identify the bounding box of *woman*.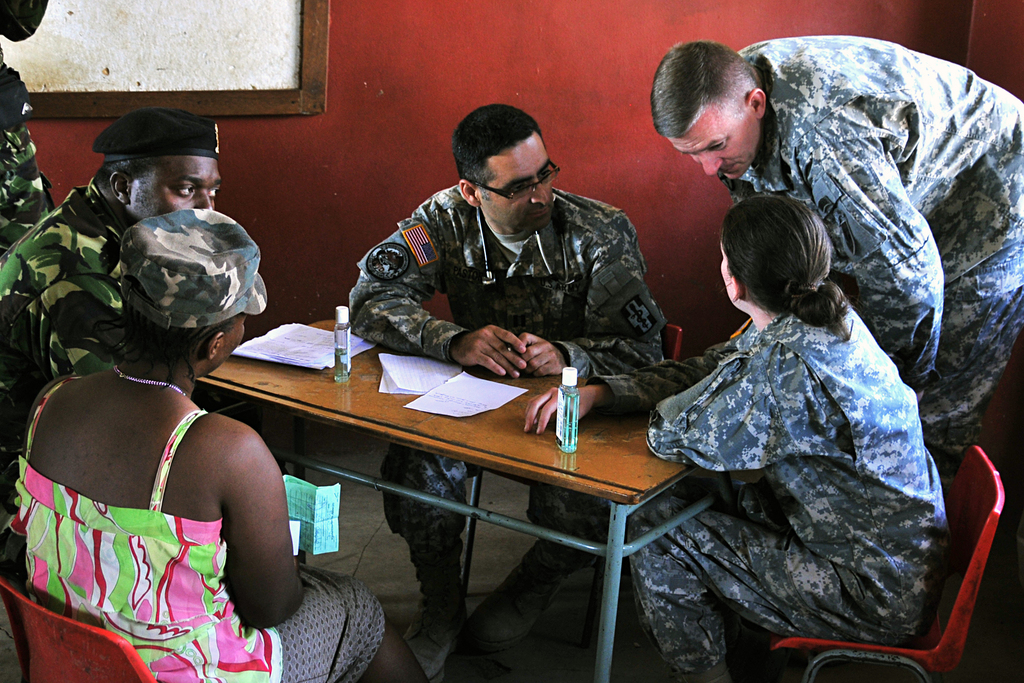
<box>10,206,424,682</box>.
